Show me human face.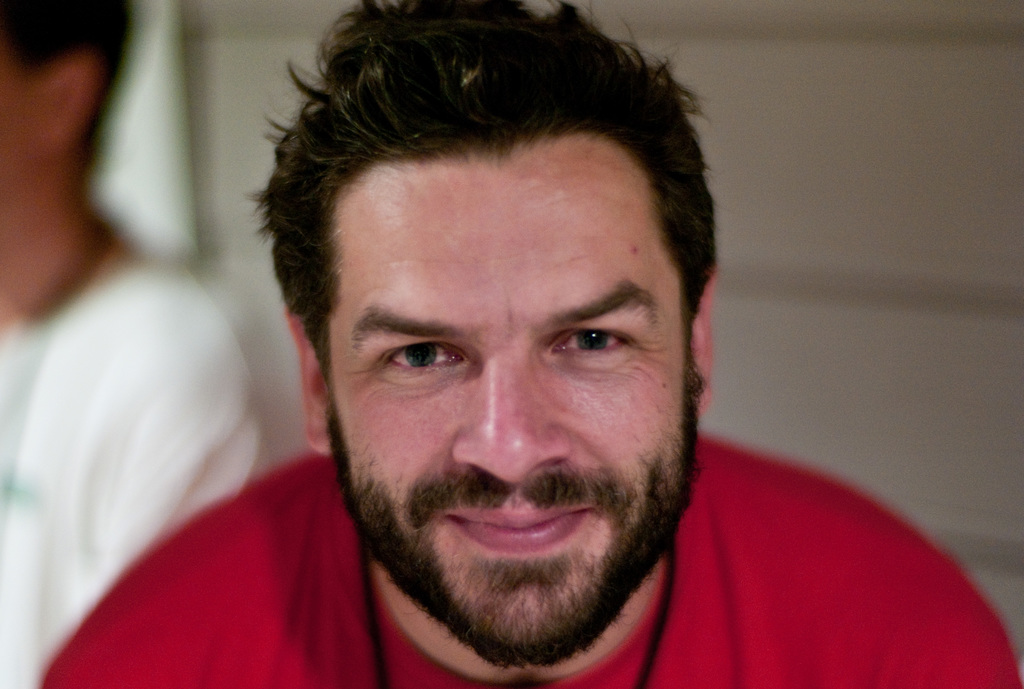
human face is here: [330,136,687,651].
